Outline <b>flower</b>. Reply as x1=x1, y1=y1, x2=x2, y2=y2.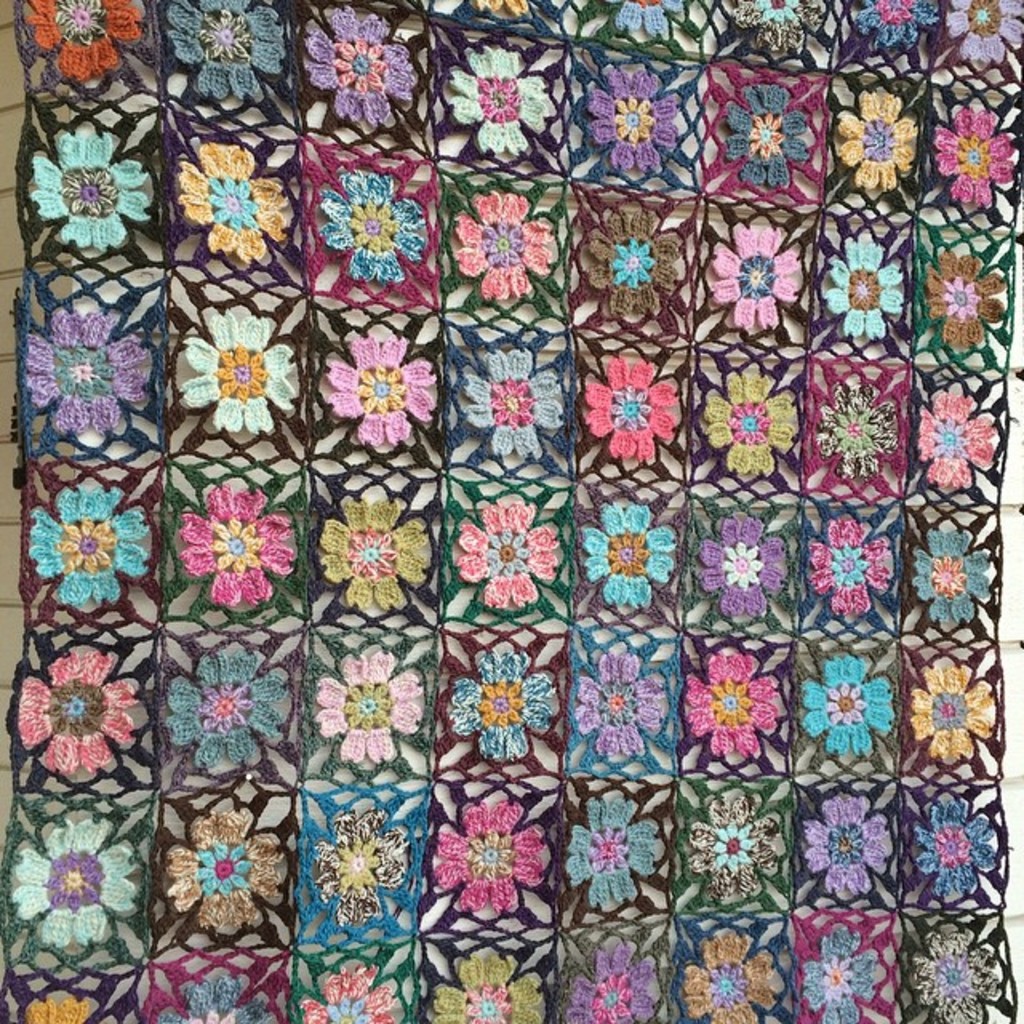
x1=563, y1=947, x2=662, y2=1022.
